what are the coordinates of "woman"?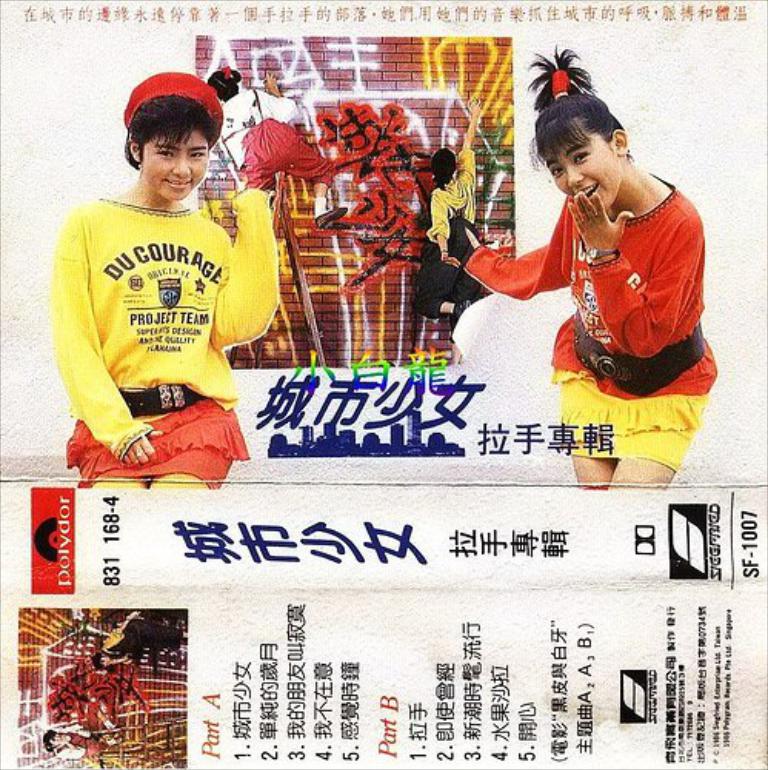
{"left": 46, "top": 66, "right": 297, "bottom": 490}.
